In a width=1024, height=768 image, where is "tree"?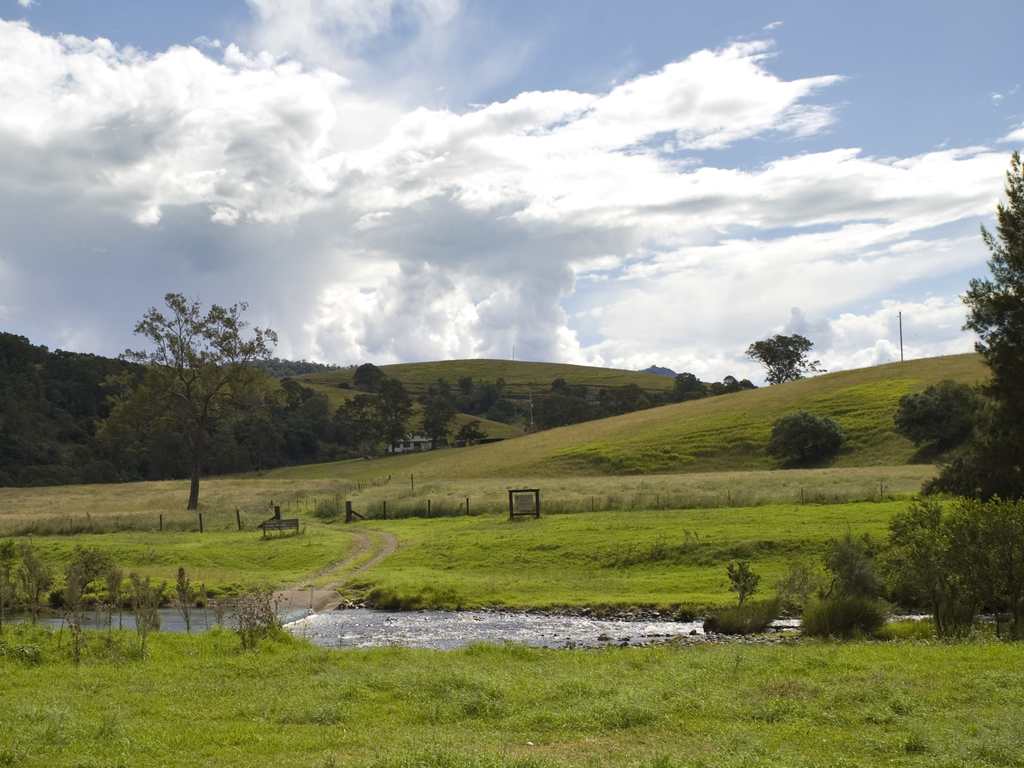
(748,334,822,387).
